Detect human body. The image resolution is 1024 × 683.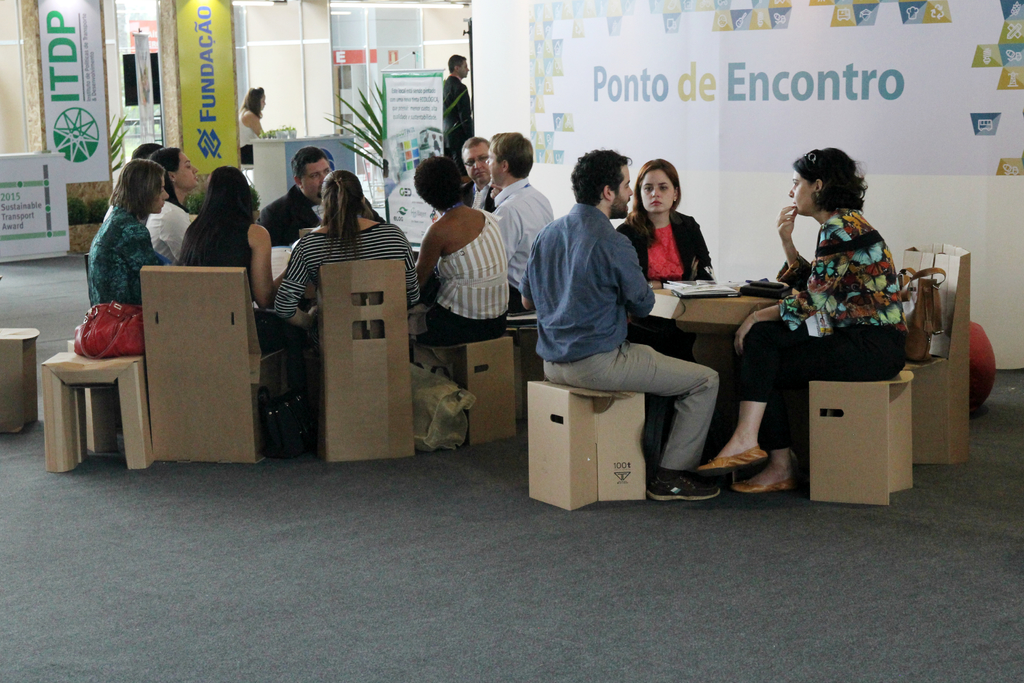
(254, 146, 329, 254).
